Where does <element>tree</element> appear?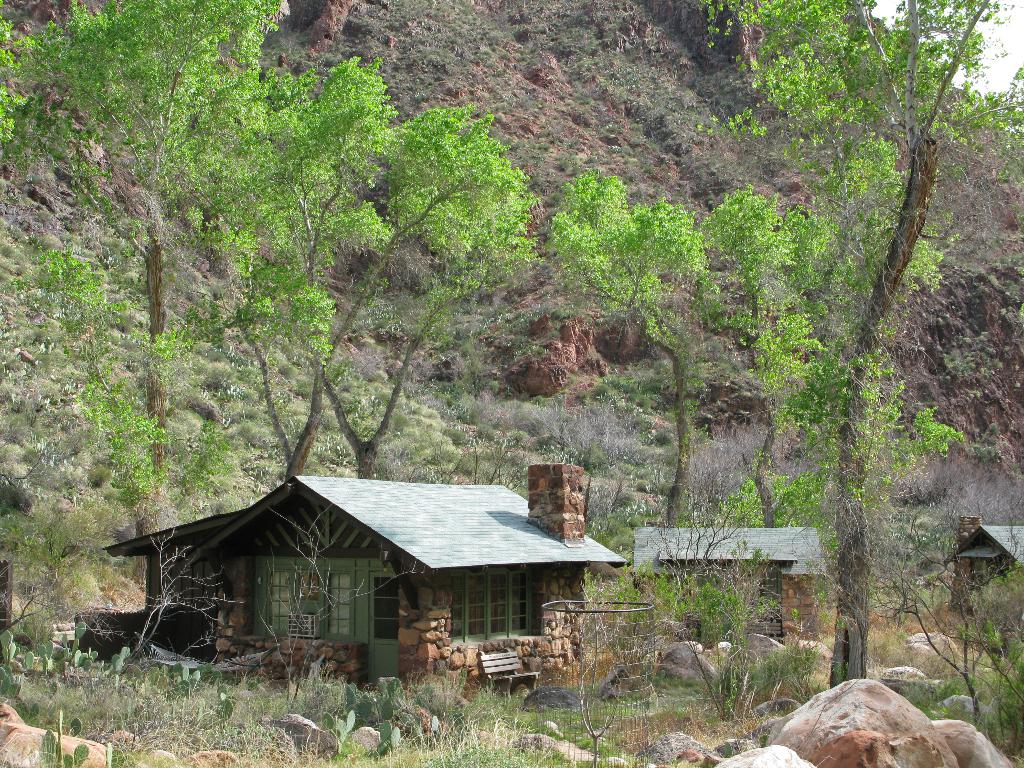
Appears at 183 44 498 486.
